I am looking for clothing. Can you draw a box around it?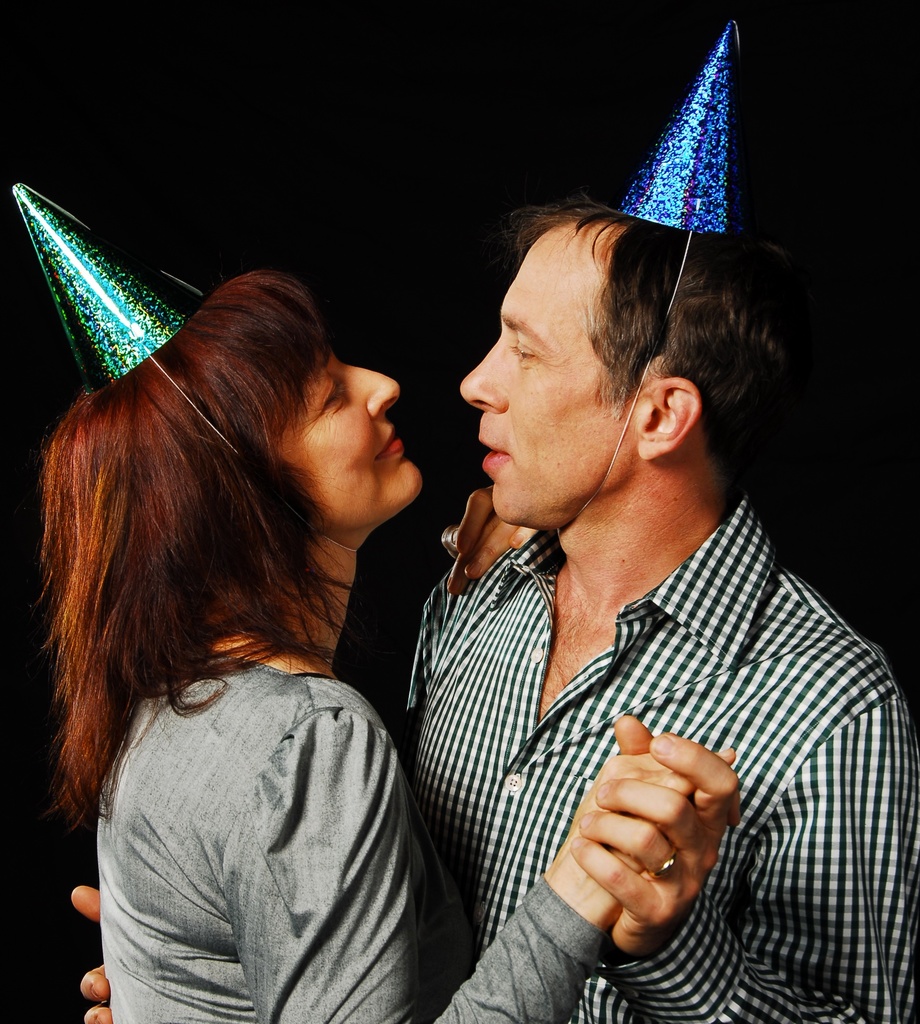
Sure, the bounding box is select_region(381, 440, 871, 1006).
